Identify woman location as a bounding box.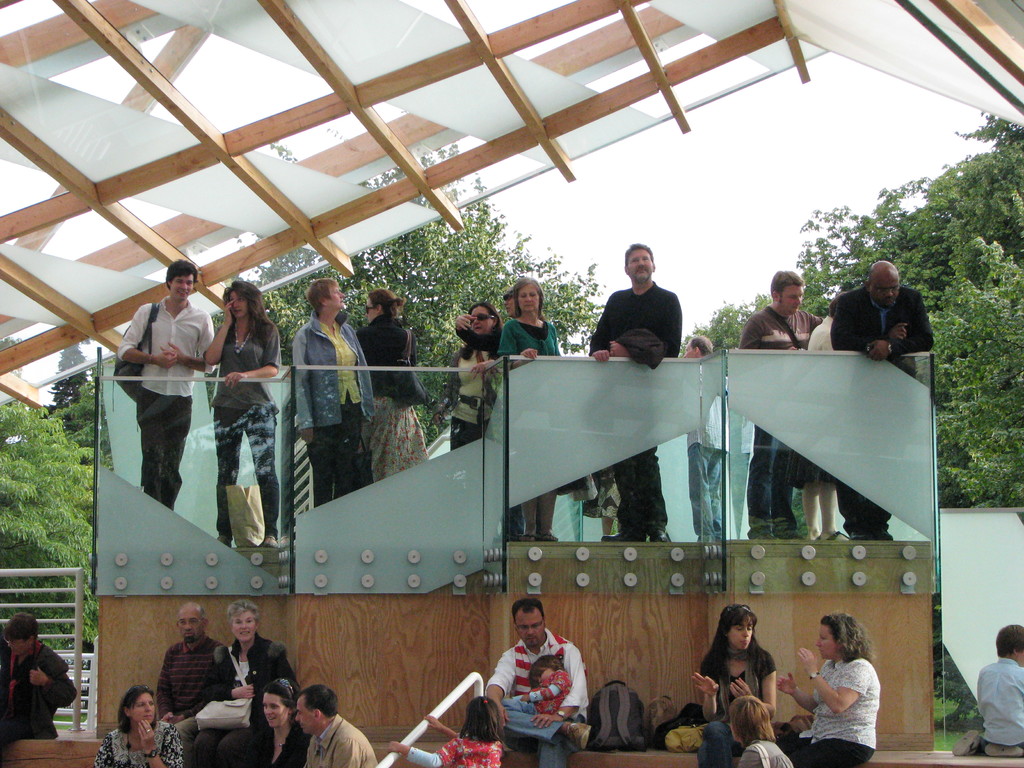
236:676:313:767.
